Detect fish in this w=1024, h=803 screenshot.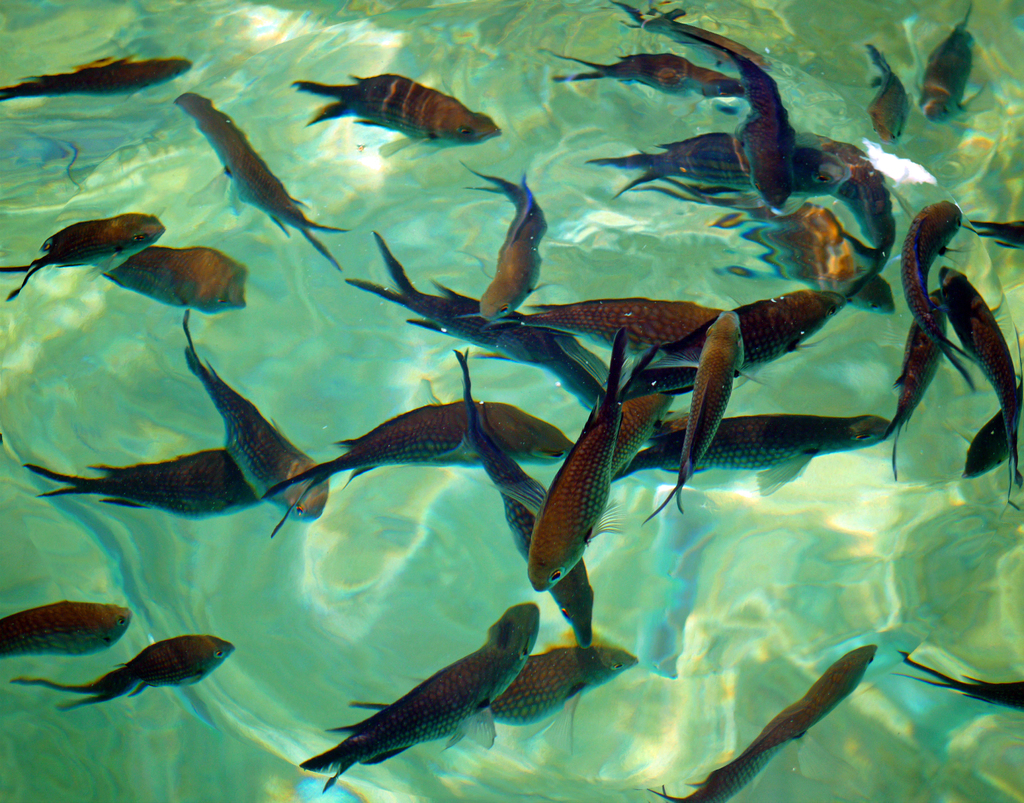
Detection: crop(918, 0, 998, 114).
